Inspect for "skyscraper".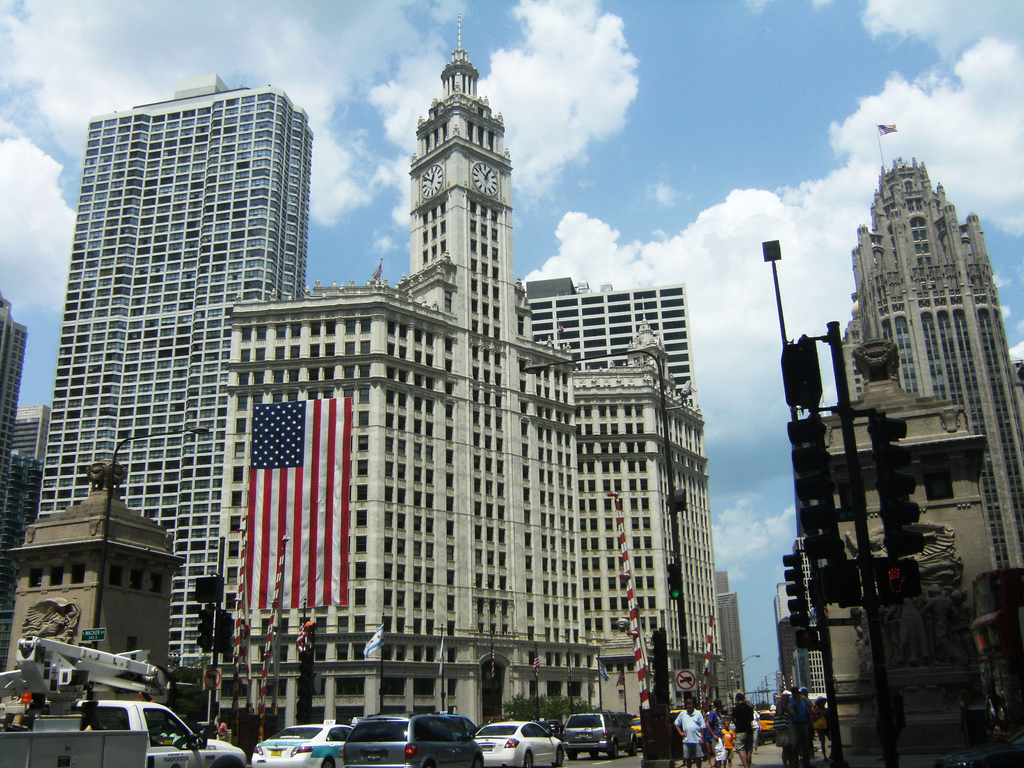
Inspection: (833,158,1023,767).
